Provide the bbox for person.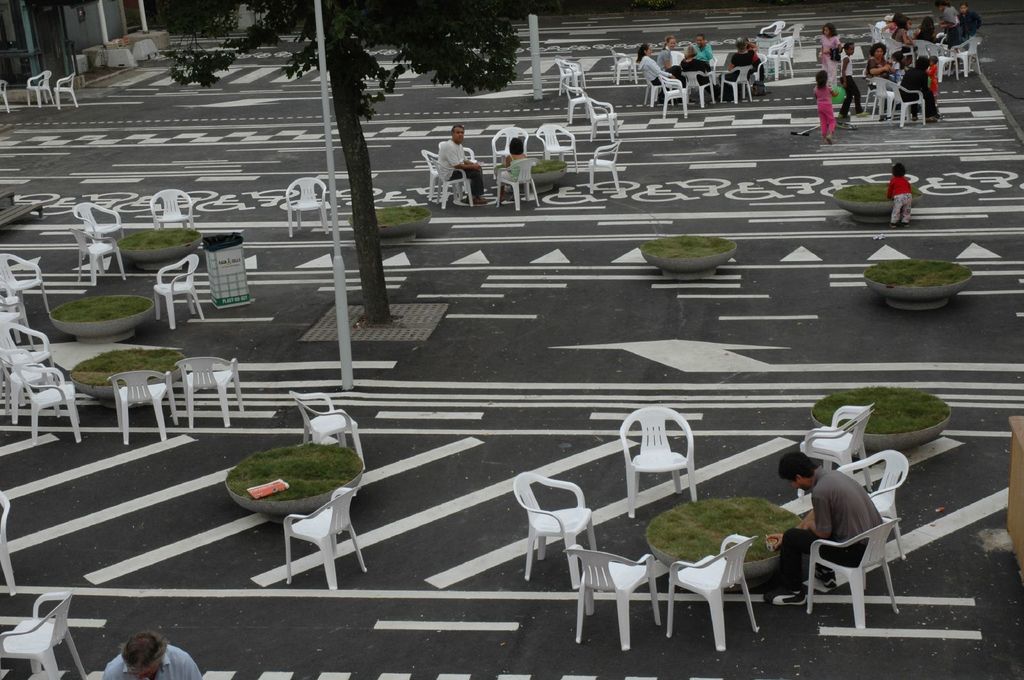
crop(885, 163, 914, 225).
